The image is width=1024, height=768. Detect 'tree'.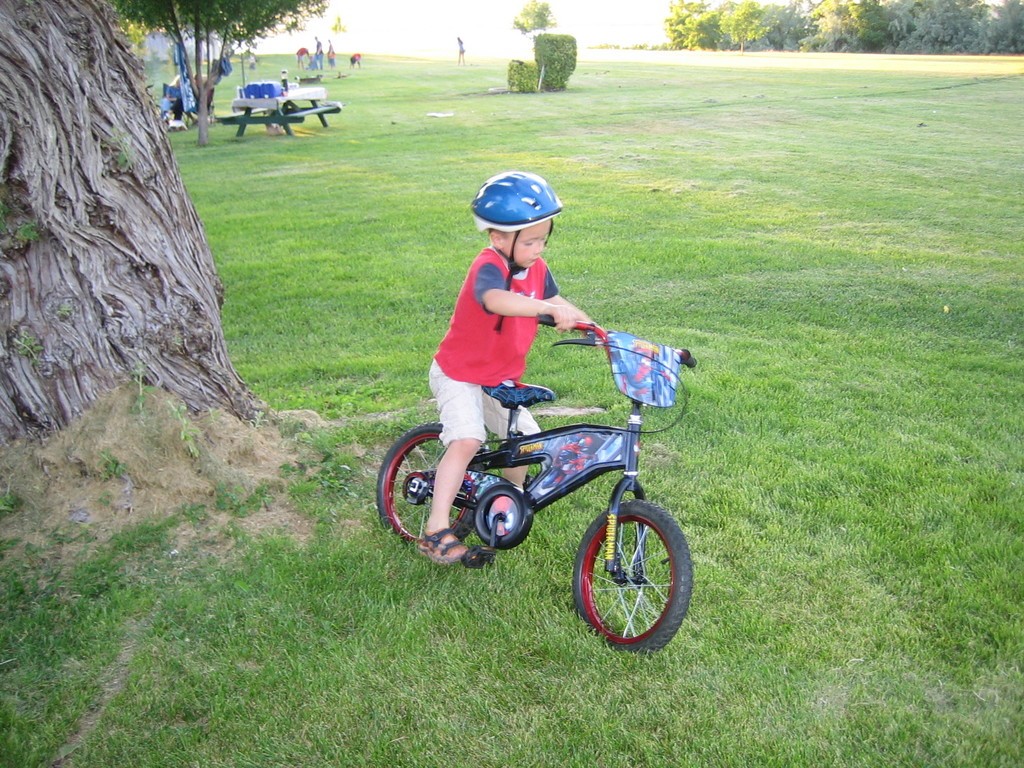
Detection: Rect(845, 0, 888, 54).
